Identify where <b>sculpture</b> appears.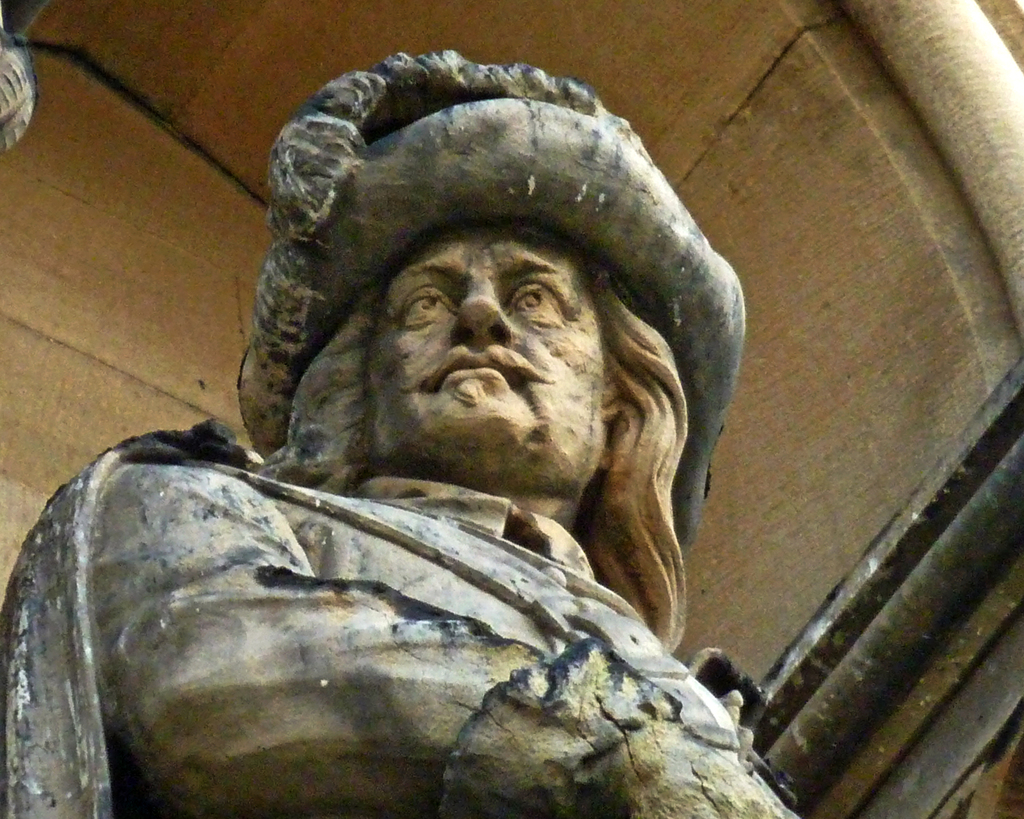
Appears at {"left": 0, "top": 33, "right": 803, "bottom": 818}.
